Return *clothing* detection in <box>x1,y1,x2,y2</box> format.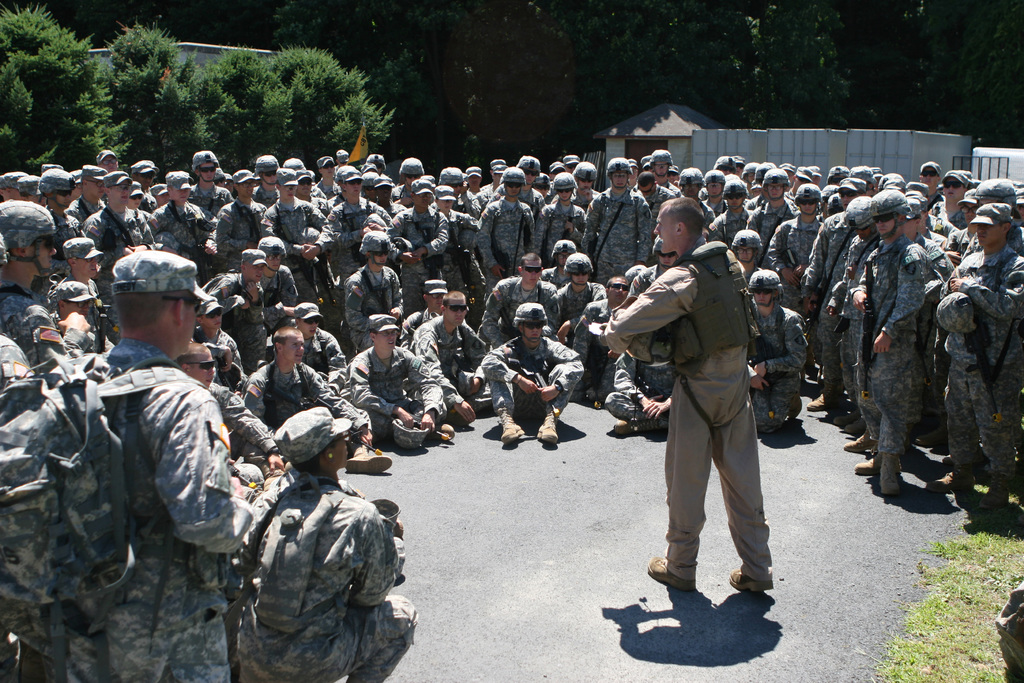
<box>847,234,926,459</box>.
